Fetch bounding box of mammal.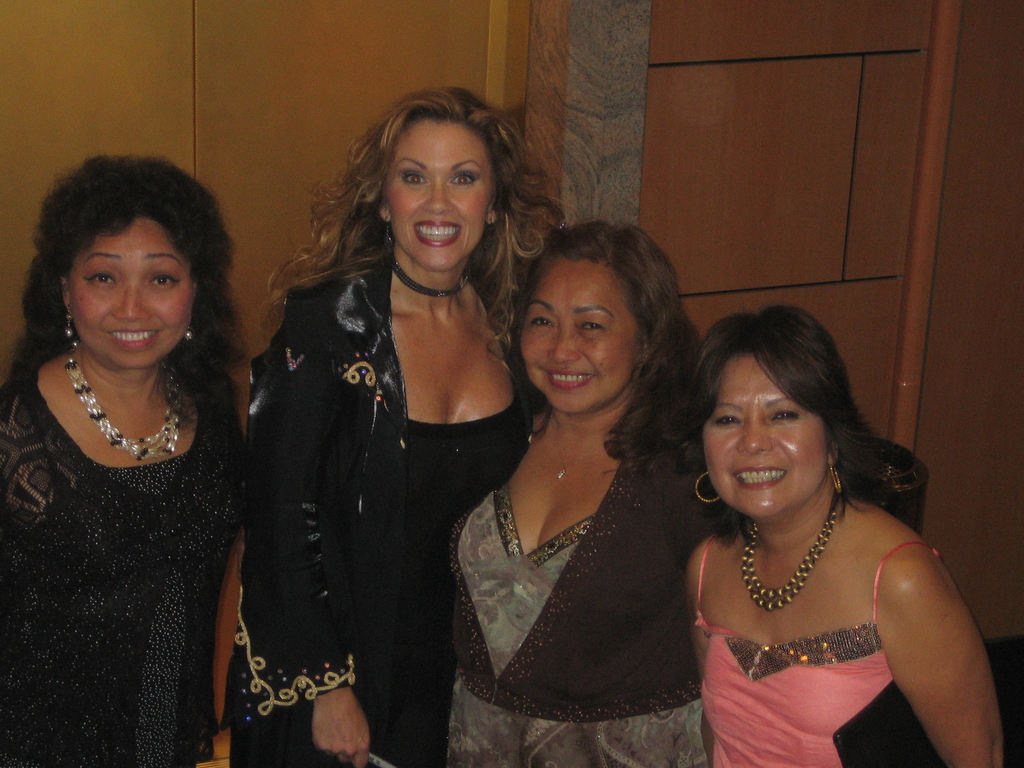
Bbox: detection(449, 218, 722, 767).
